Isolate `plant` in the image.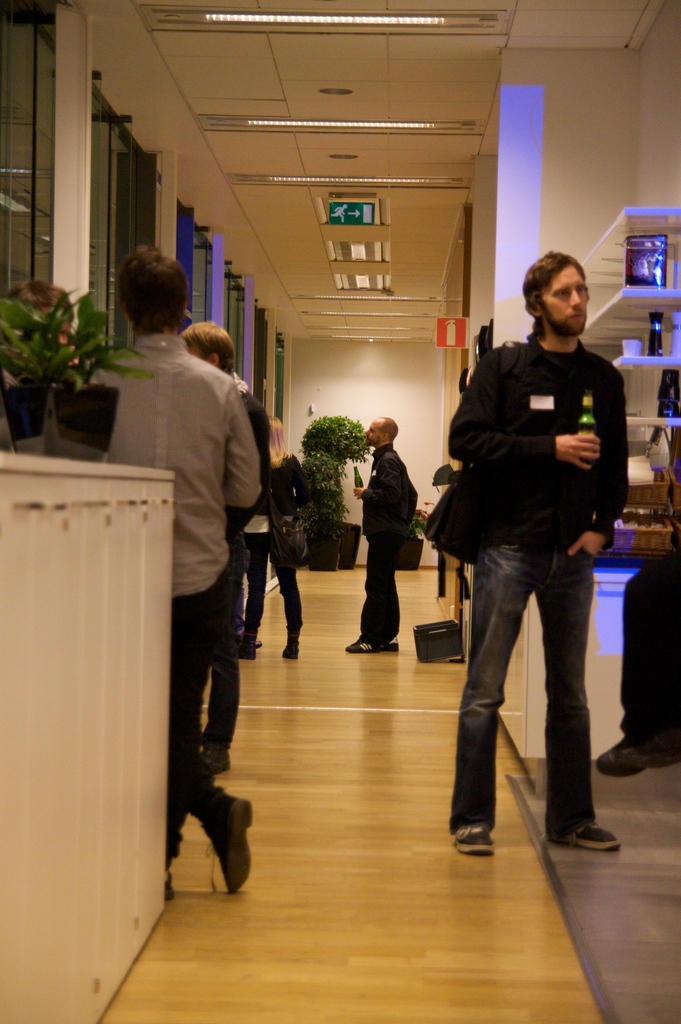
Isolated region: (left=301, top=451, right=350, bottom=545).
